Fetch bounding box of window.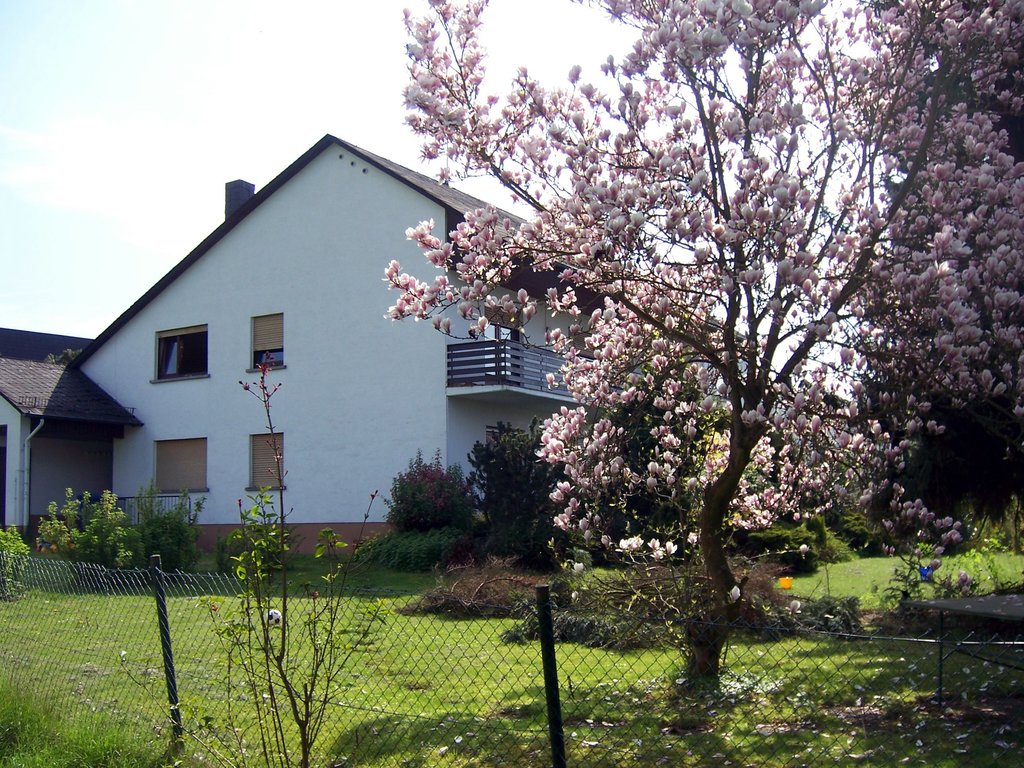
Bbox: 151 322 208 385.
